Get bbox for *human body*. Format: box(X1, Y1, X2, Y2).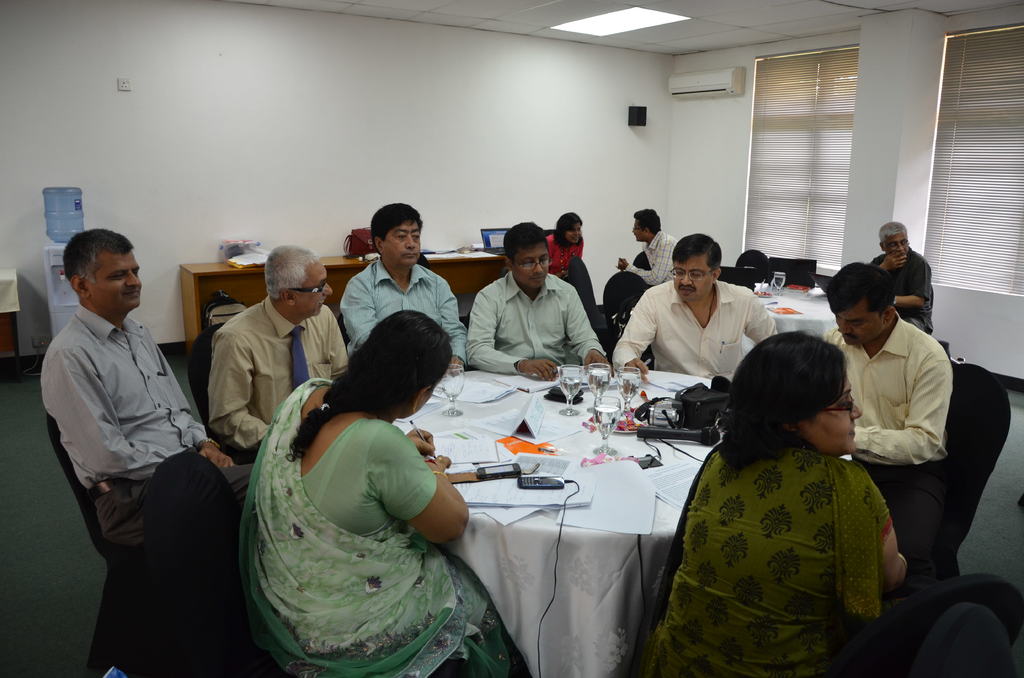
box(224, 289, 496, 677).
